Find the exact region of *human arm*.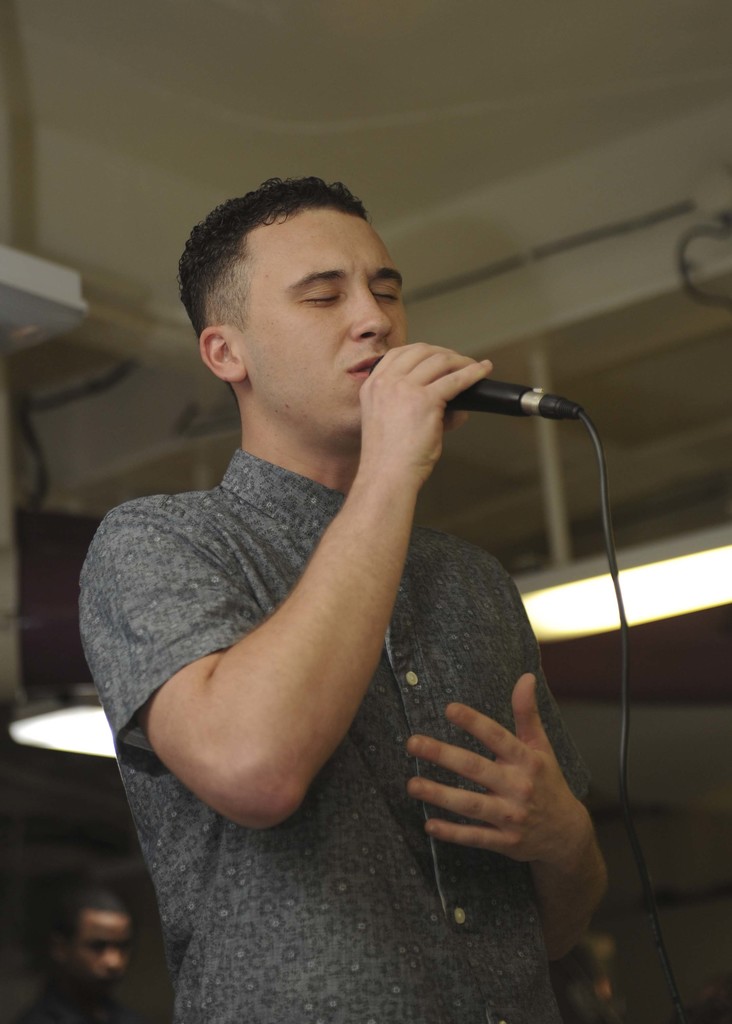
Exact region: 150,351,471,836.
